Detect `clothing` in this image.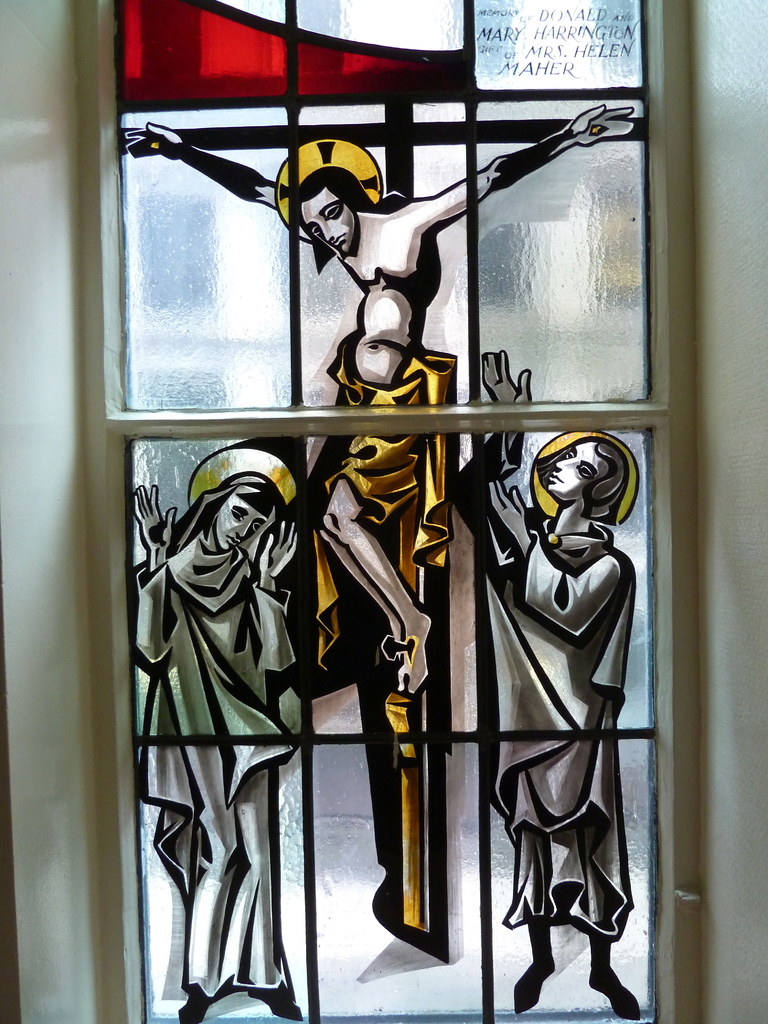
Detection: box=[461, 445, 641, 920].
